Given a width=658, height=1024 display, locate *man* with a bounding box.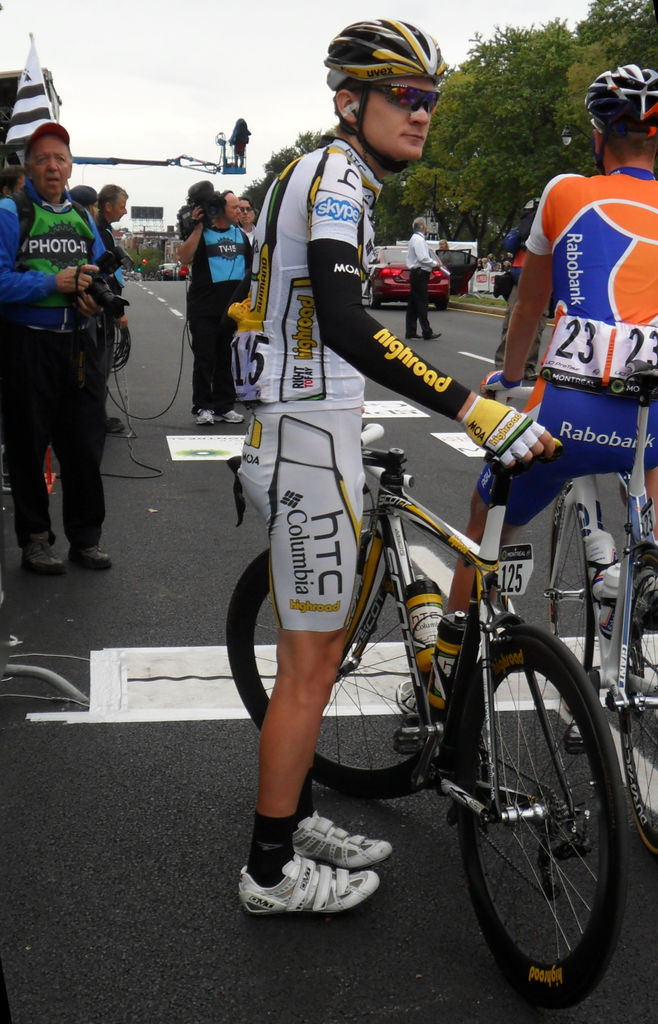
Located: rect(481, 63, 657, 635).
